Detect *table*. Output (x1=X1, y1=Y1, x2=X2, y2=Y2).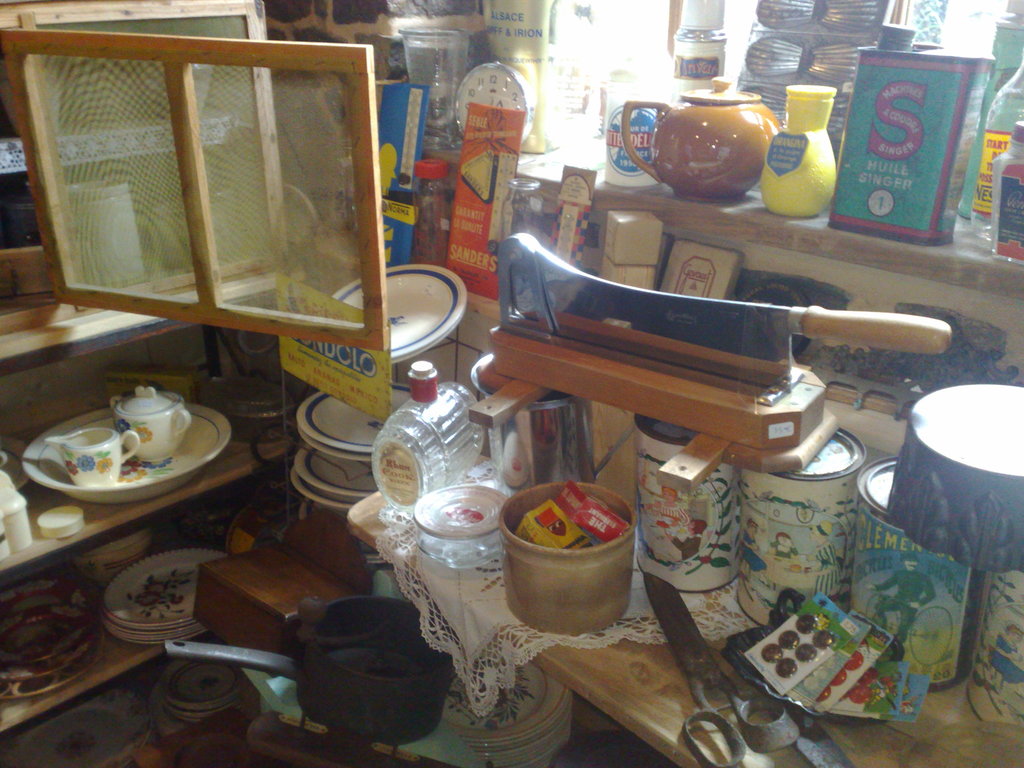
(x1=344, y1=447, x2=1023, y2=767).
